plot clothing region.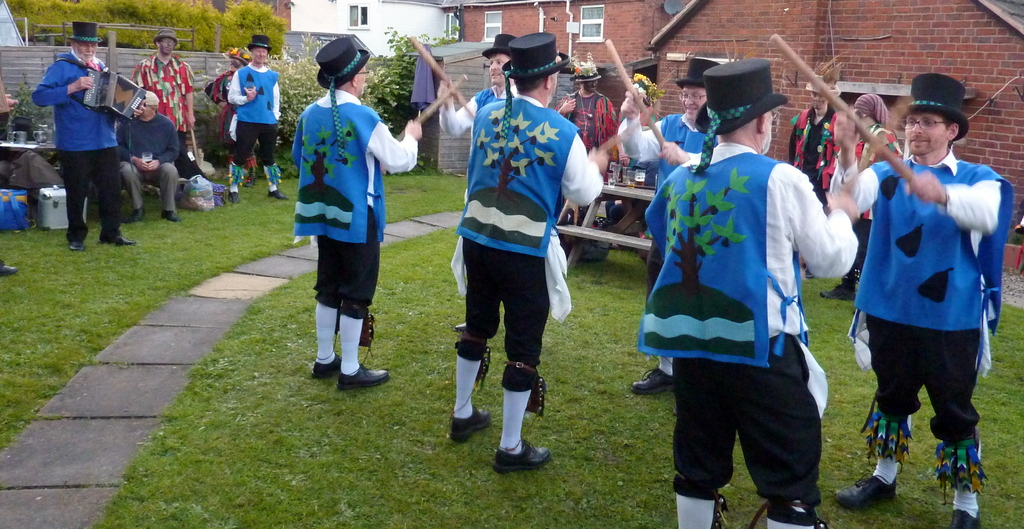
Plotted at 646,144,856,528.
